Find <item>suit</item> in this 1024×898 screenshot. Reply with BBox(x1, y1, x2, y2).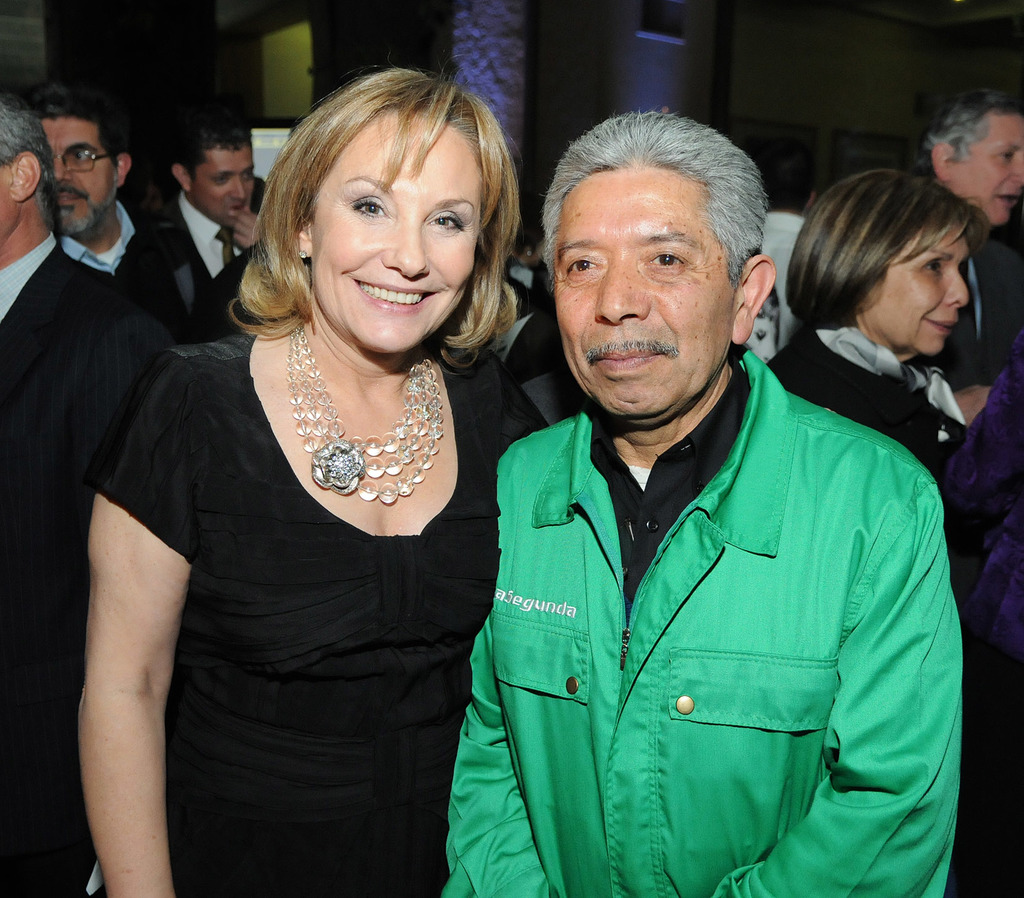
BBox(167, 190, 264, 331).
